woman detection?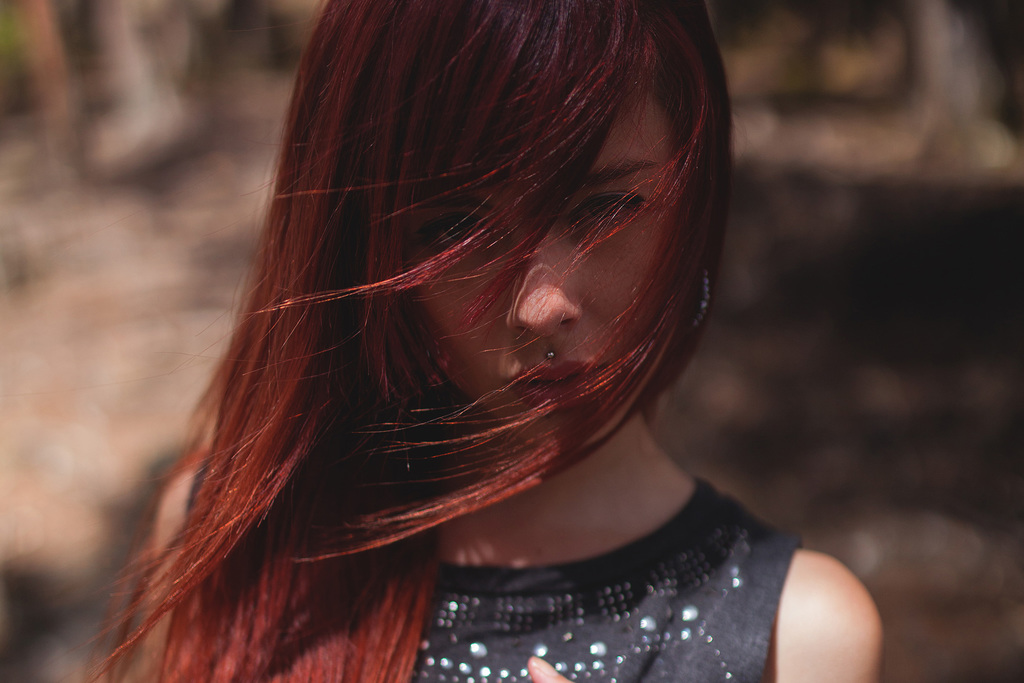
[left=88, top=0, right=793, bottom=671]
